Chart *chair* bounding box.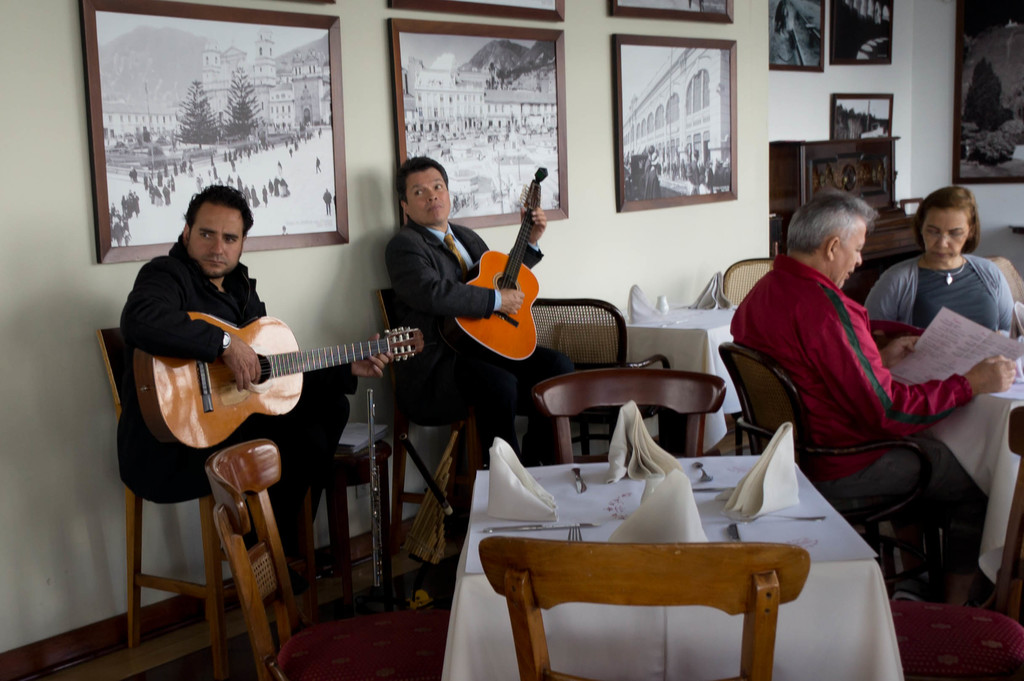
Charted: box=[715, 340, 950, 604].
